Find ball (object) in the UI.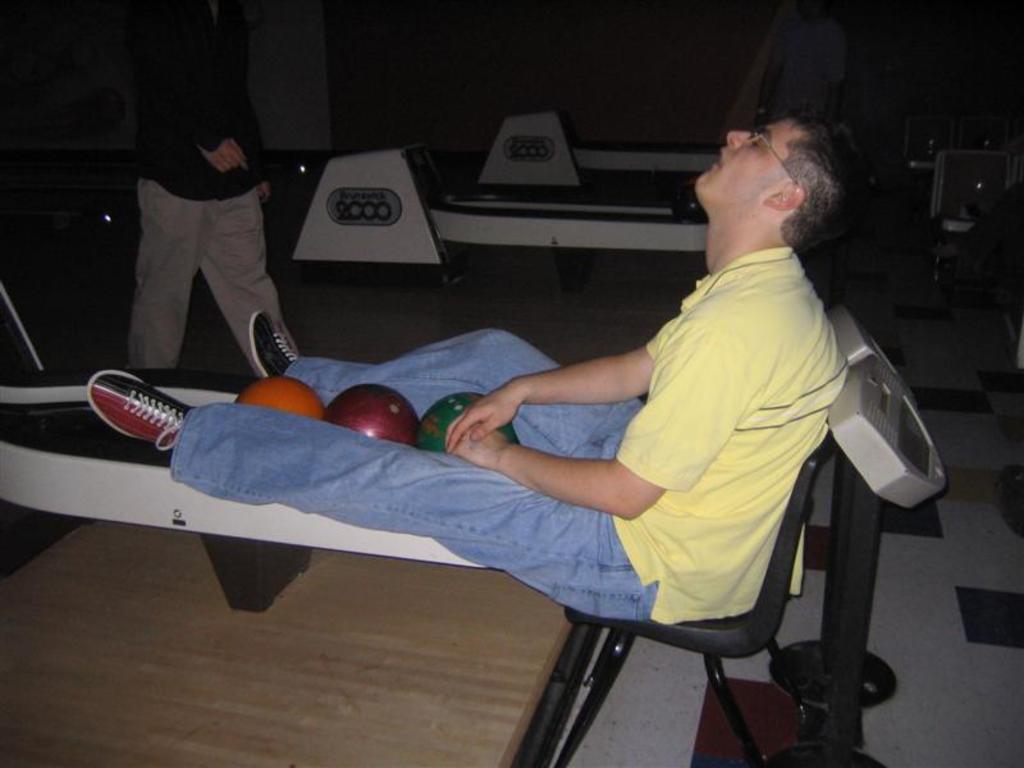
UI element at x1=422, y1=397, x2=518, y2=454.
